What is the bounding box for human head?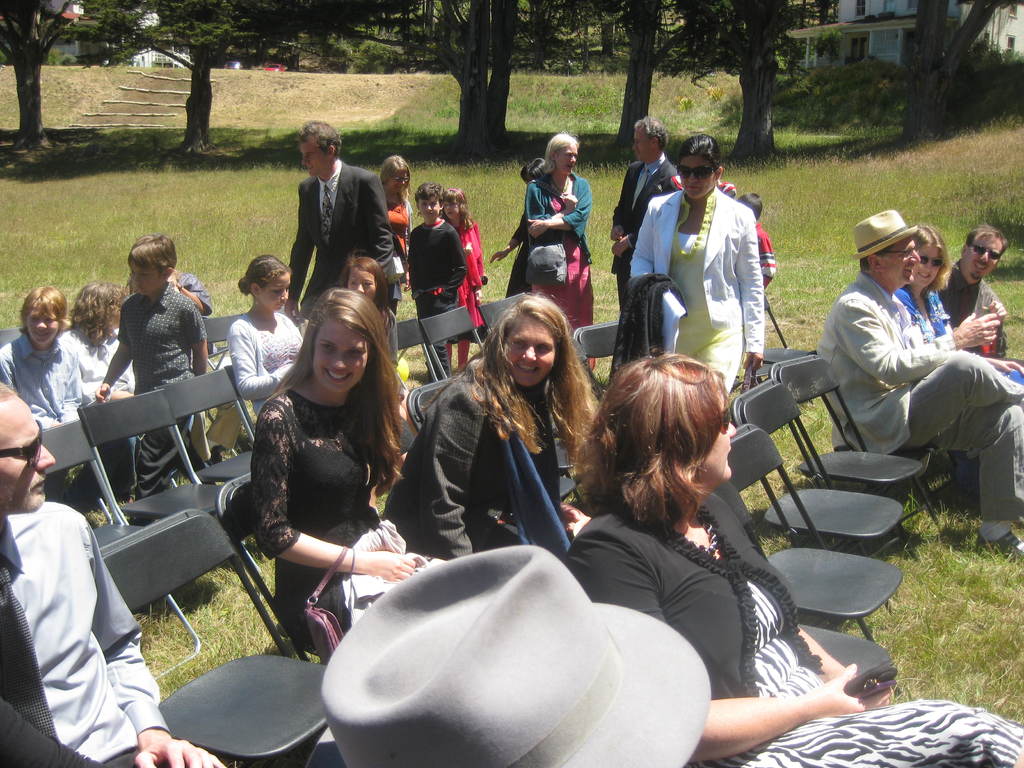
<bbox>489, 294, 566, 390</bbox>.
